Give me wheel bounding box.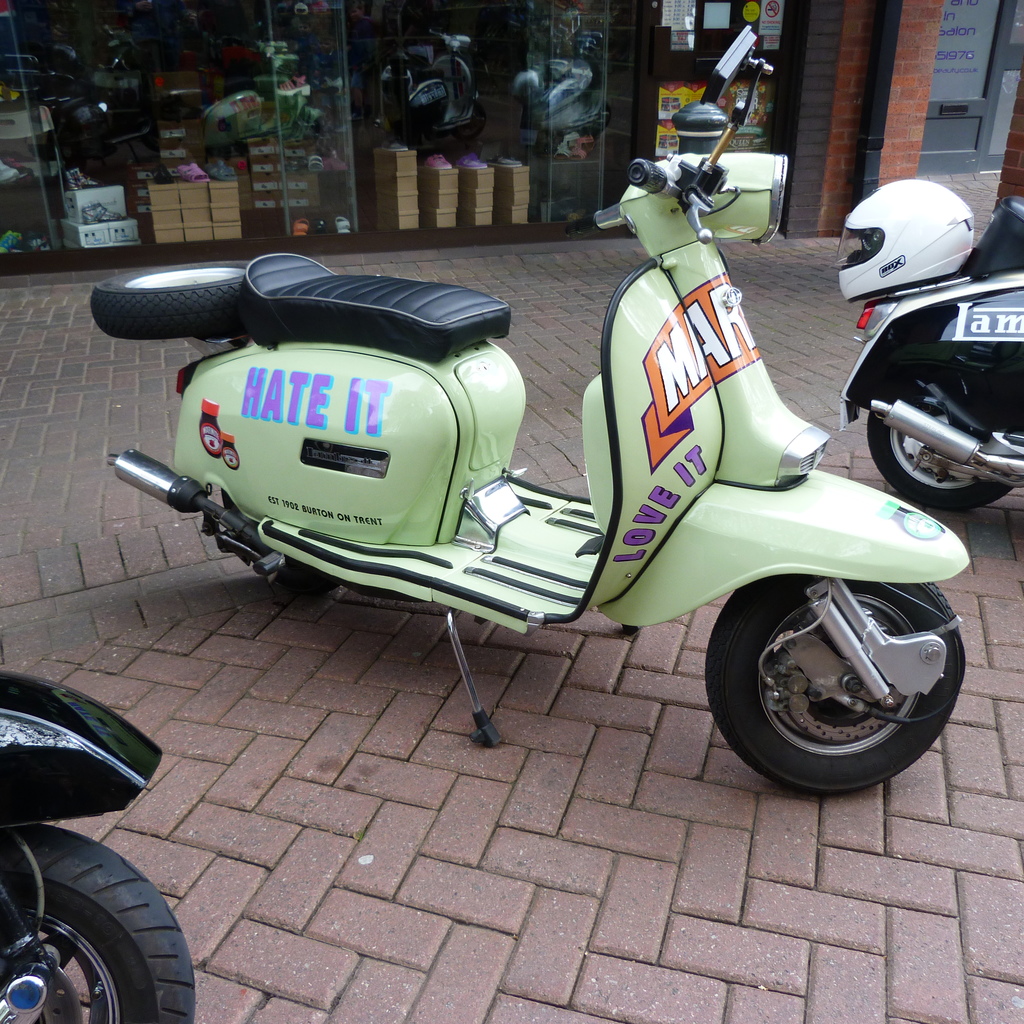
box=[90, 266, 249, 338].
